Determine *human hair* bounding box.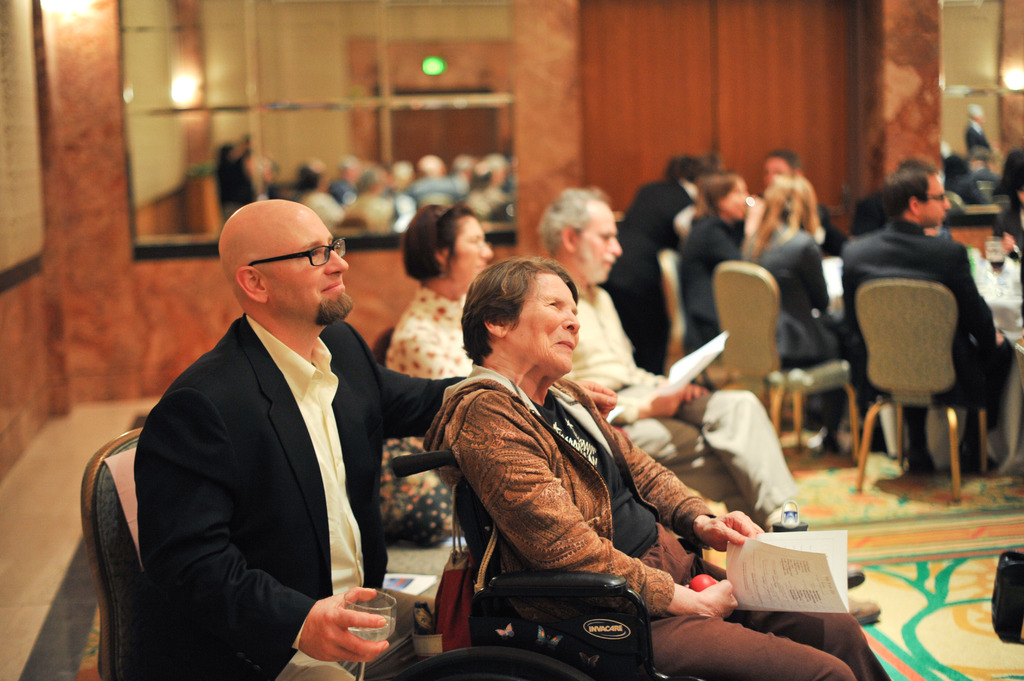
Determined: crop(540, 186, 601, 253).
